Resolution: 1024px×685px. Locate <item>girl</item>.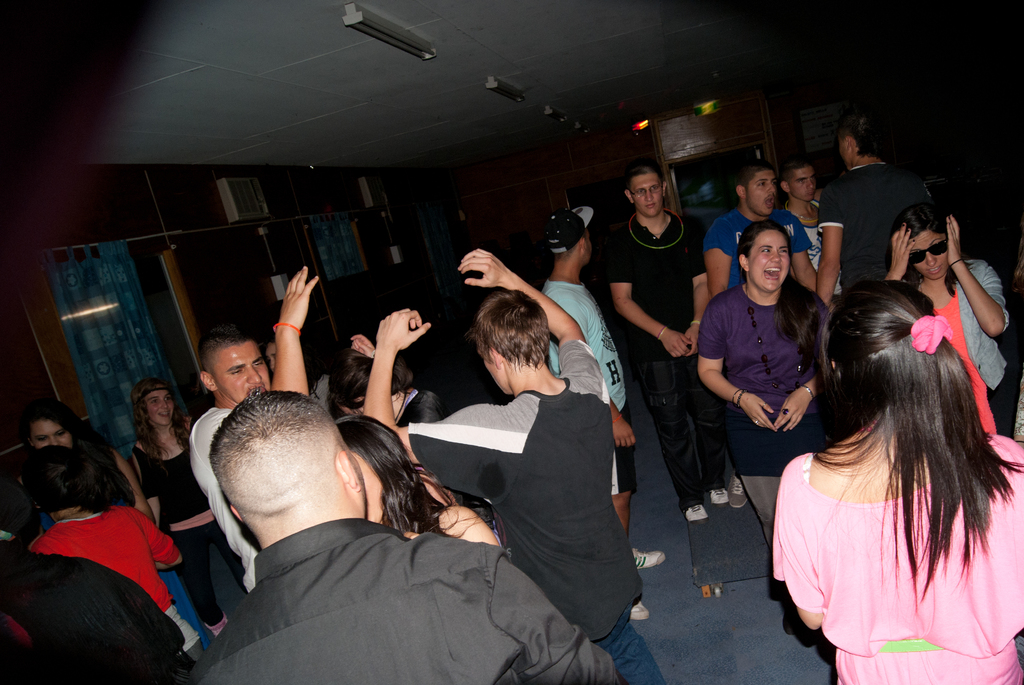
<region>125, 377, 254, 643</region>.
